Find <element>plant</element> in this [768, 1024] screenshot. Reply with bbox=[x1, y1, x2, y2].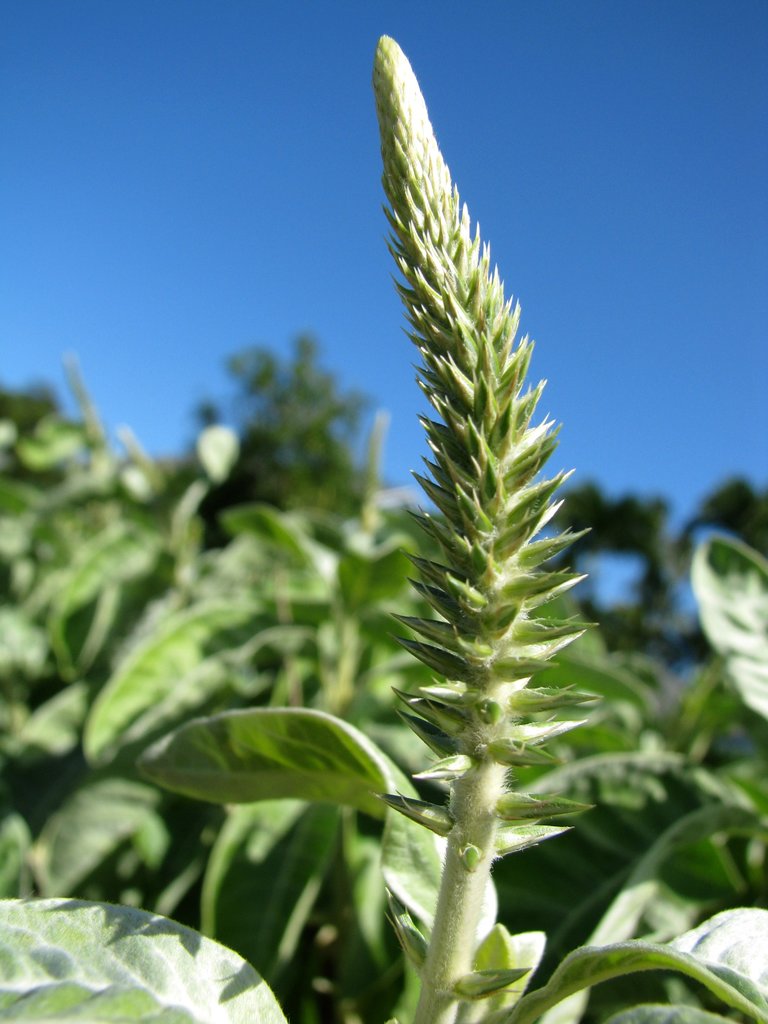
bbox=[0, 35, 767, 1023].
